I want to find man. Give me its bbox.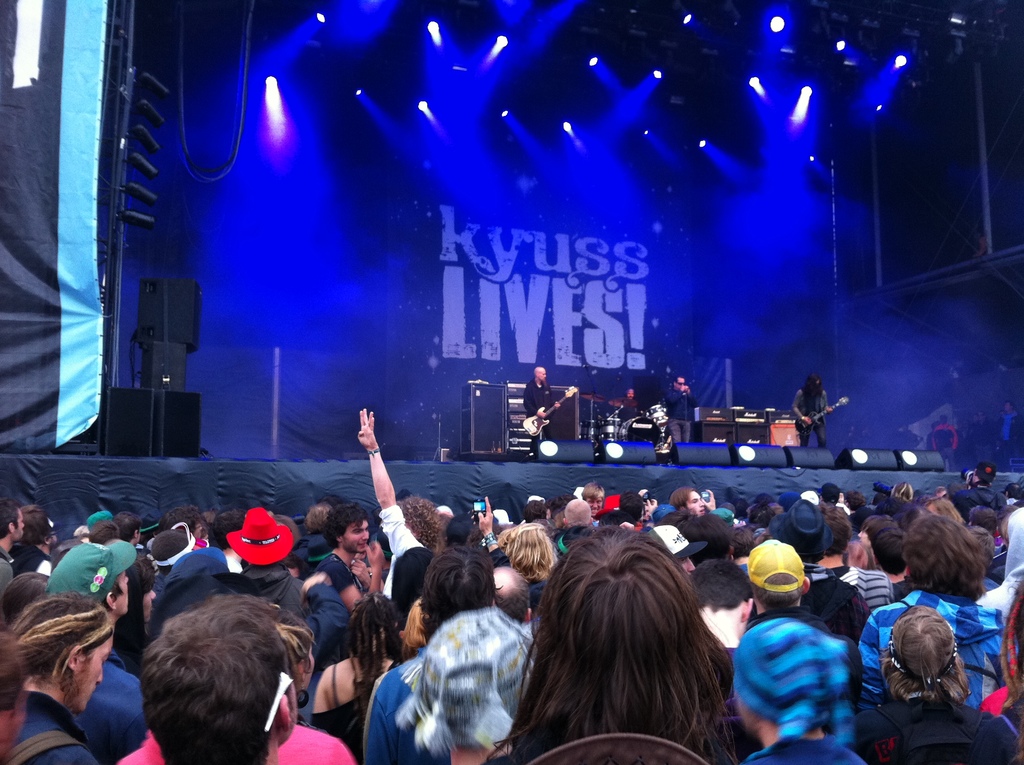
left=294, top=501, right=333, bottom=577.
